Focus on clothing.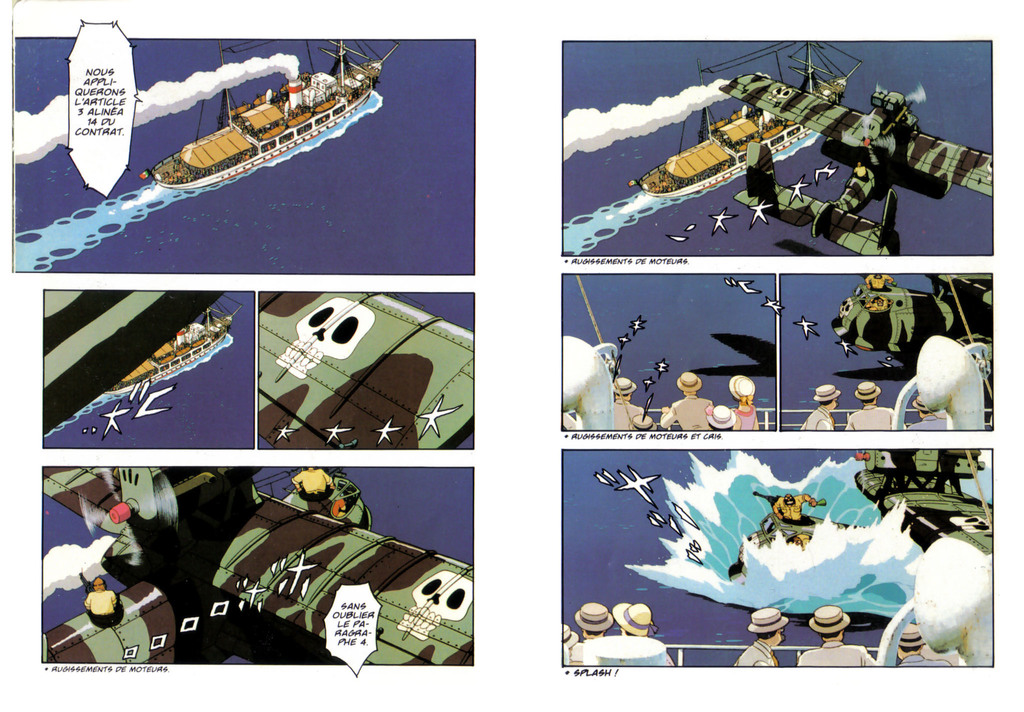
Focused at <box>740,401,762,433</box>.
